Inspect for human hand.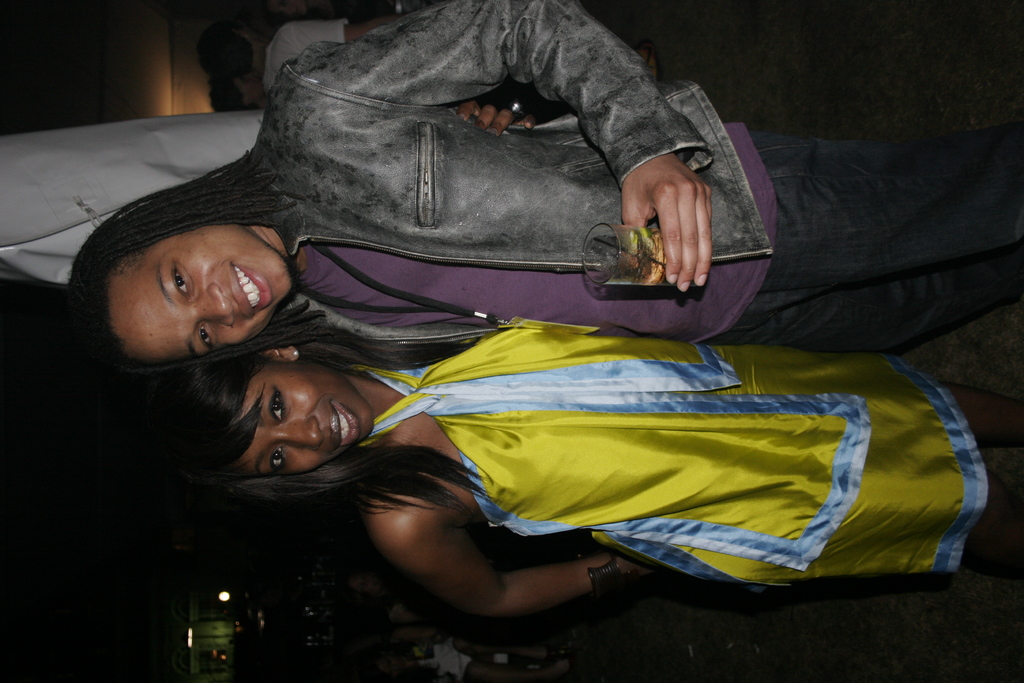
Inspection: {"x1": 616, "y1": 552, "x2": 658, "y2": 572}.
